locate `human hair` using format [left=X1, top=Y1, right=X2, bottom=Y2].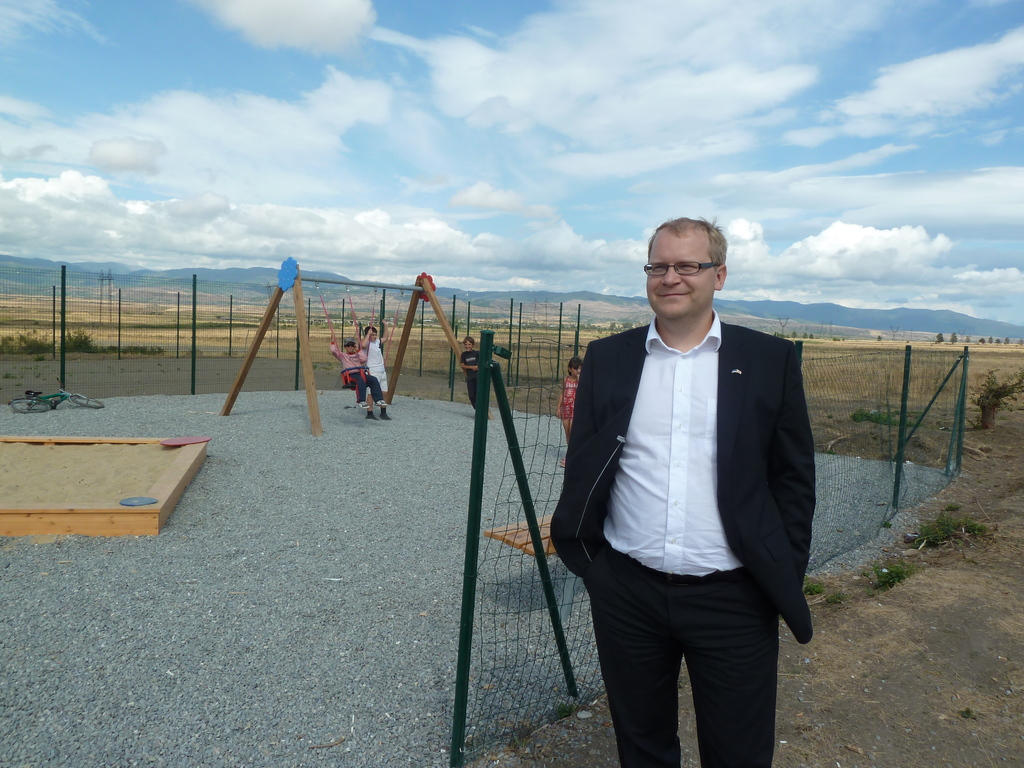
[left=567, top=357, right=580, bottom=367].
